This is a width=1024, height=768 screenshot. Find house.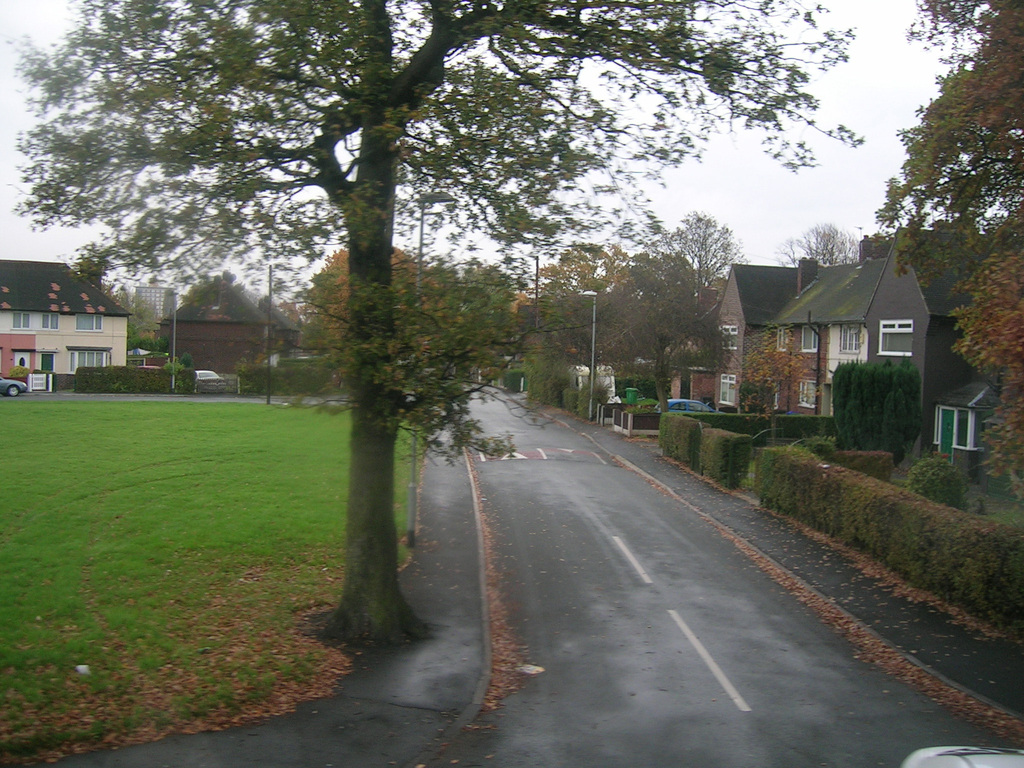
Bounding box: x1=712, y1=251, x2=858, y2=406.
